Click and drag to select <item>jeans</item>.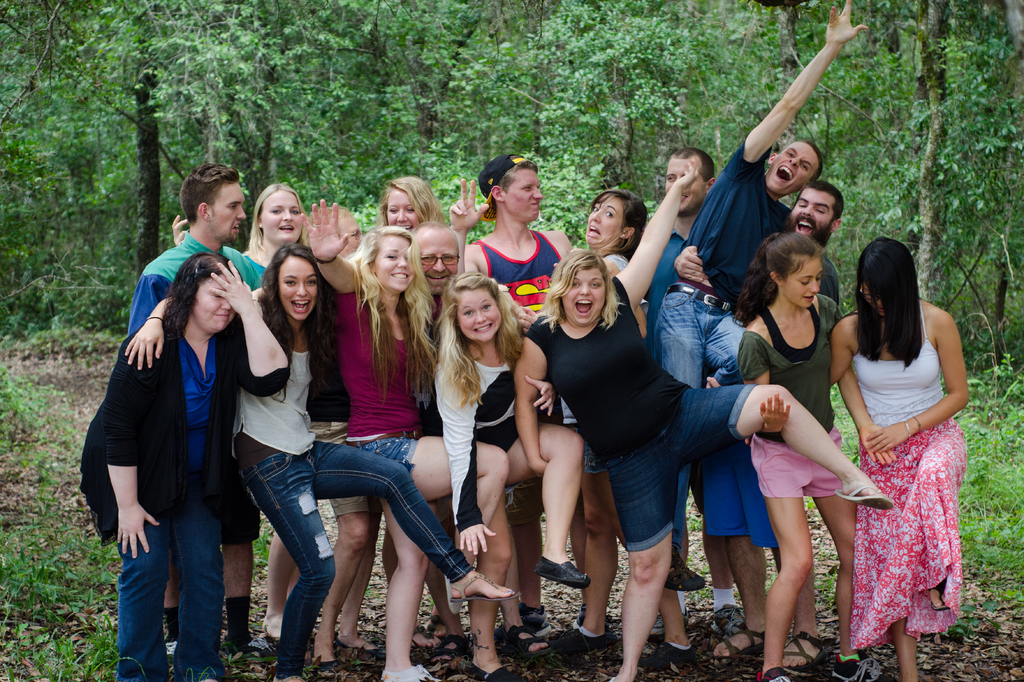
Selection: left=241, top=438, right=473, bottom=681.
